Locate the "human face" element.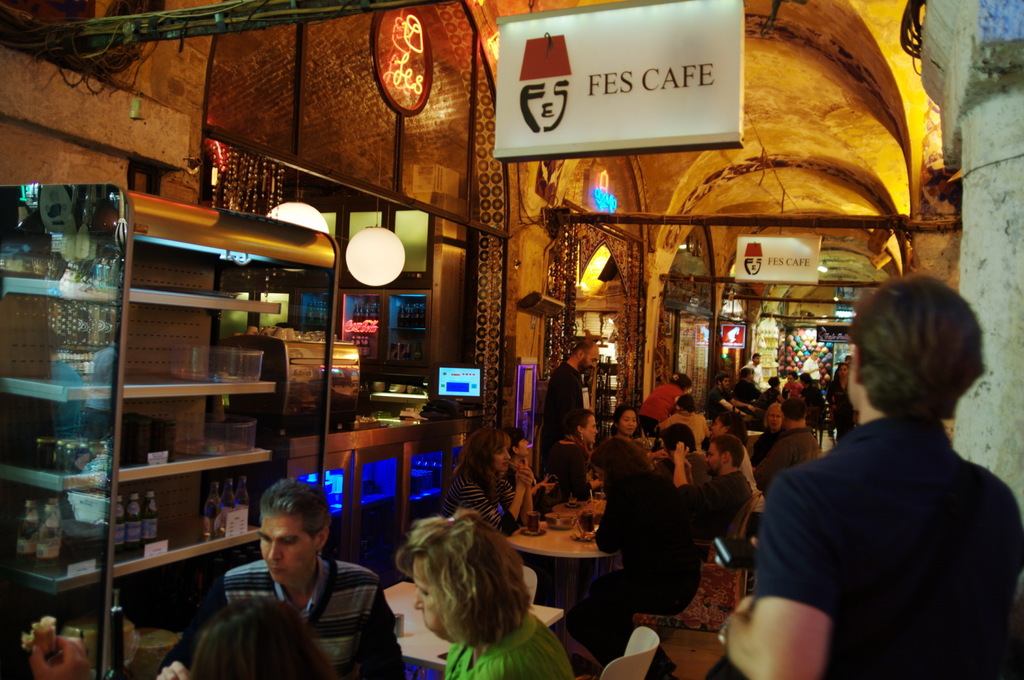
Element bbox: (710,442,725,471).
